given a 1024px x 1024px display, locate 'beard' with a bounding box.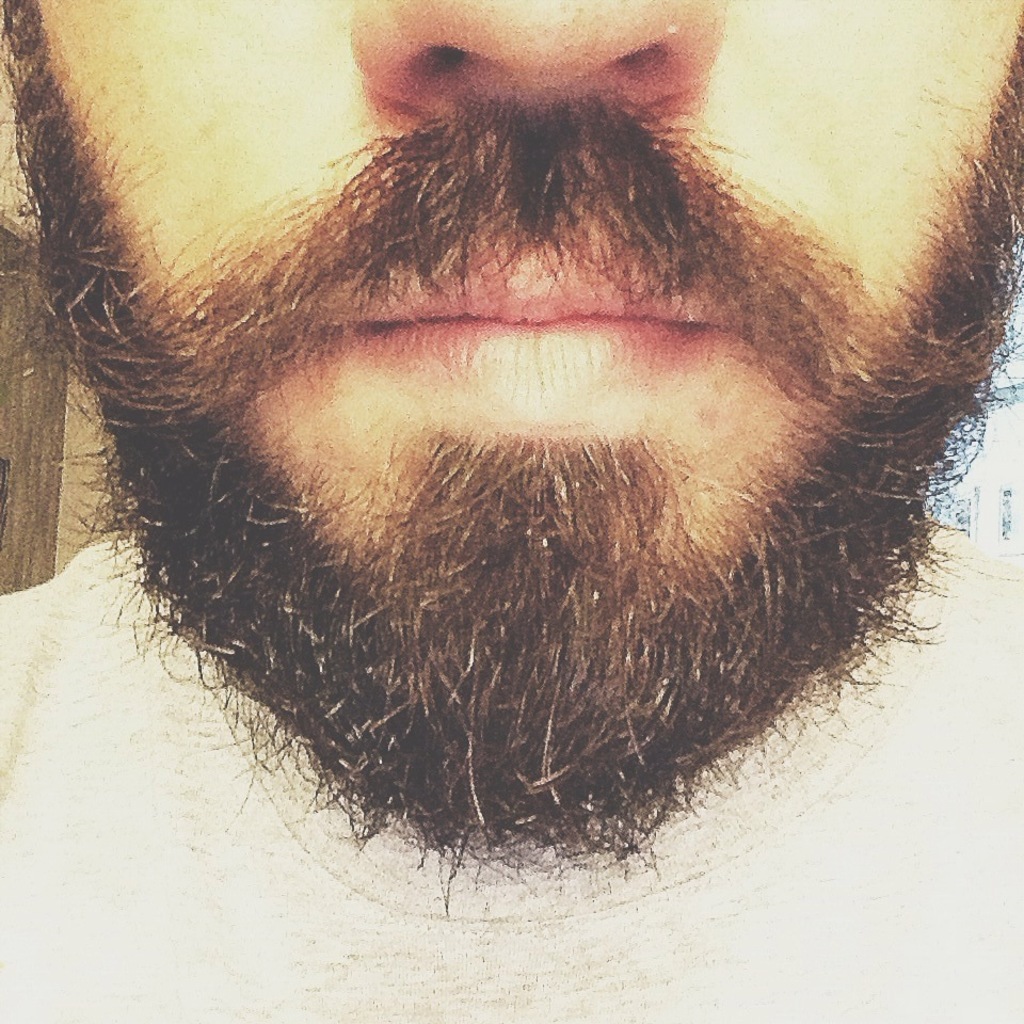
Located: bbox=[0, 0, 1023, 919].
